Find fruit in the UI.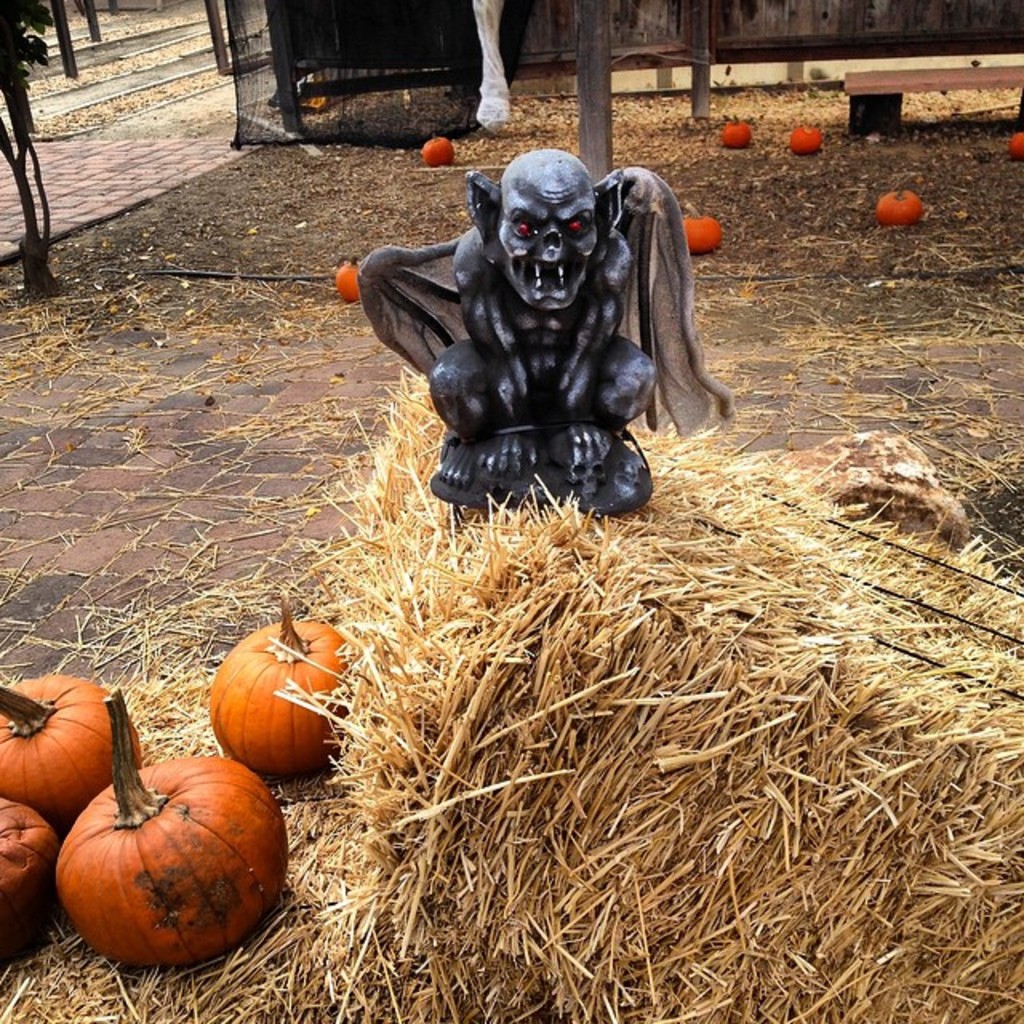
UI element at left=789, top=122, right=827, bottom=152.
